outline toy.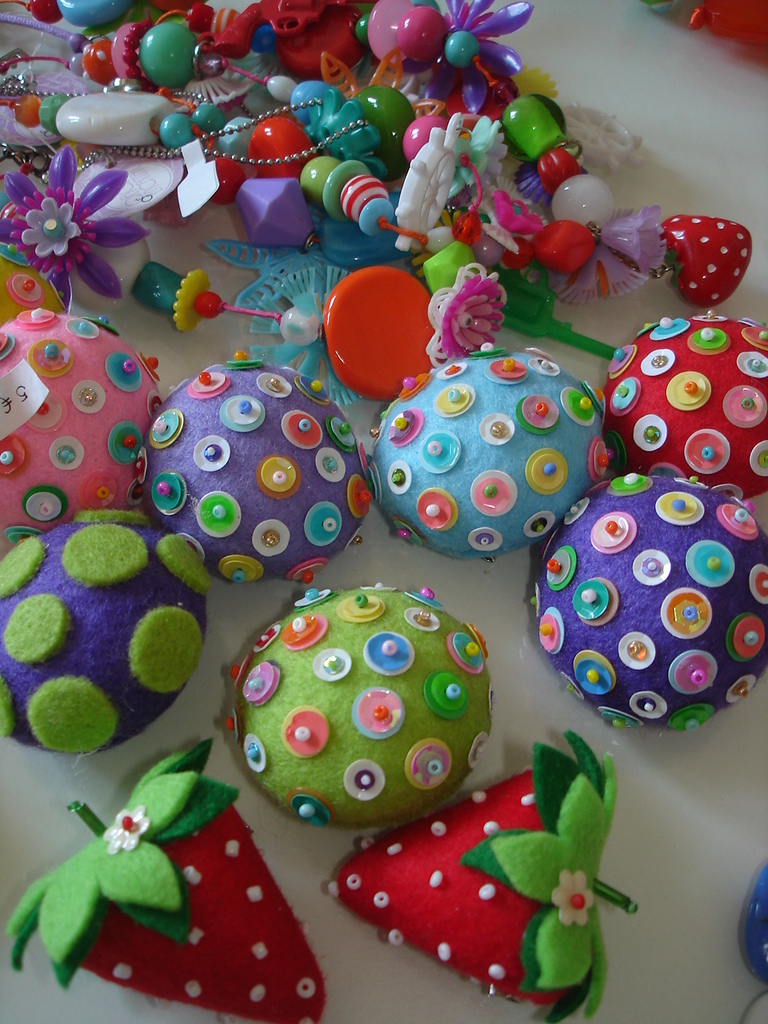
Outline: [738, 865, 767, 986].
